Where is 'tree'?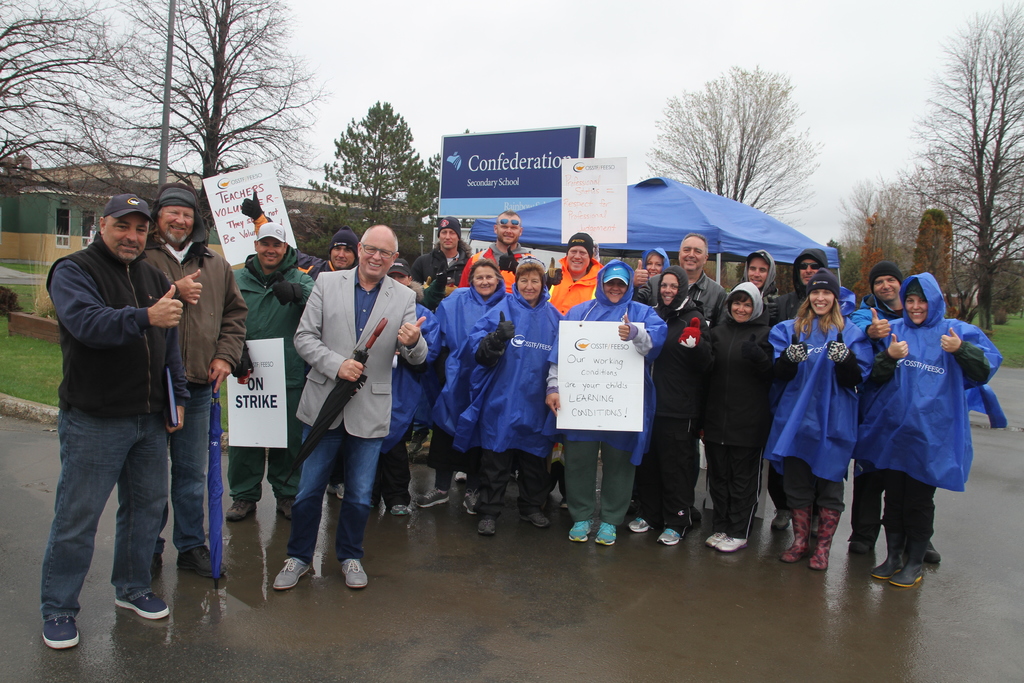
l=110, t=0, r=332, b=252.
